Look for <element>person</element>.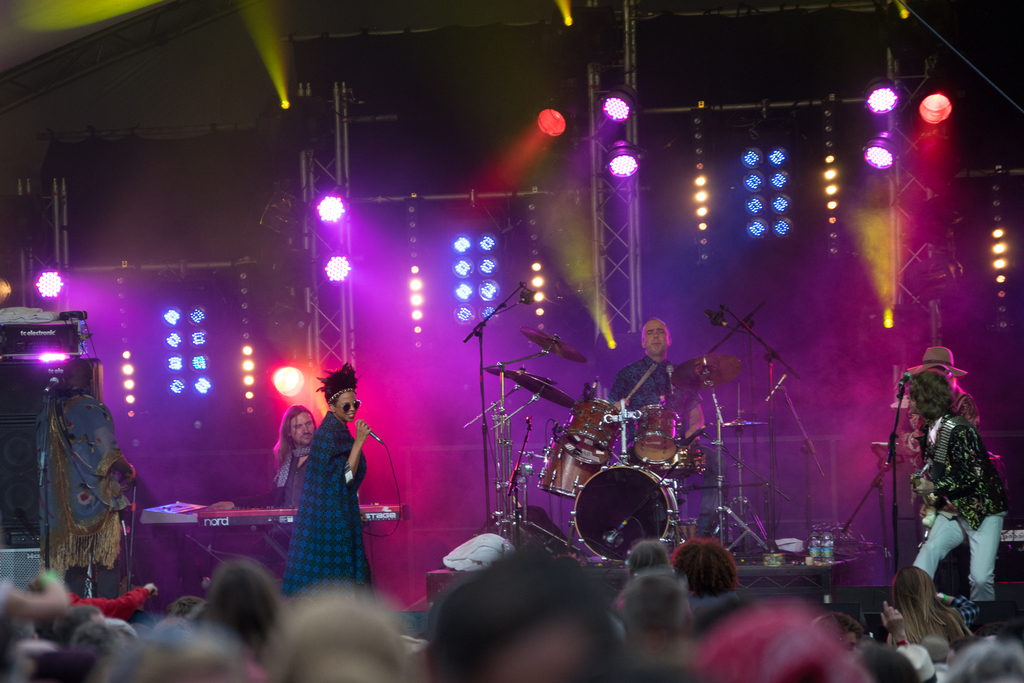
Found: bbox=(604, 314, 708, 493).
